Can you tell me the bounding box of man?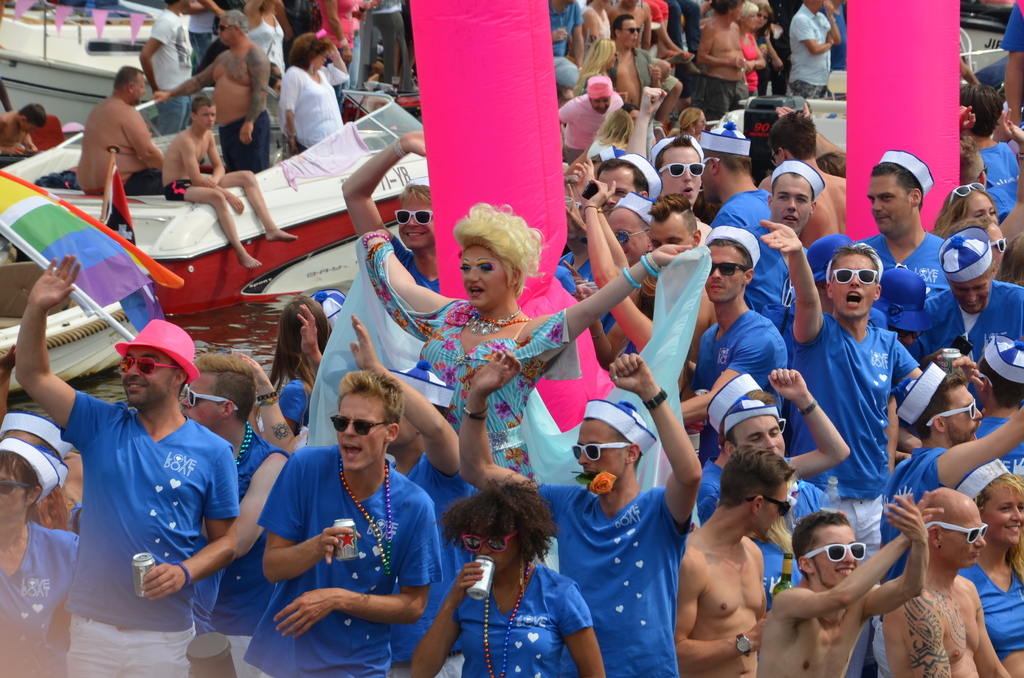
bbox=[756, 212, 925, 500].
